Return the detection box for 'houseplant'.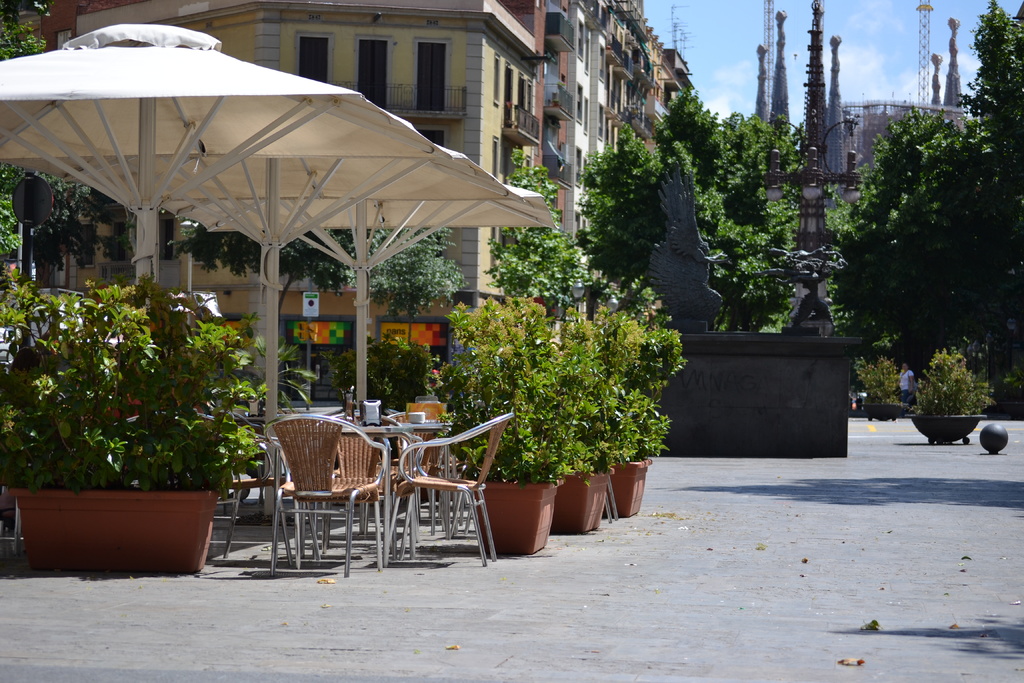
bbox=[902, 343, 995, 450].
